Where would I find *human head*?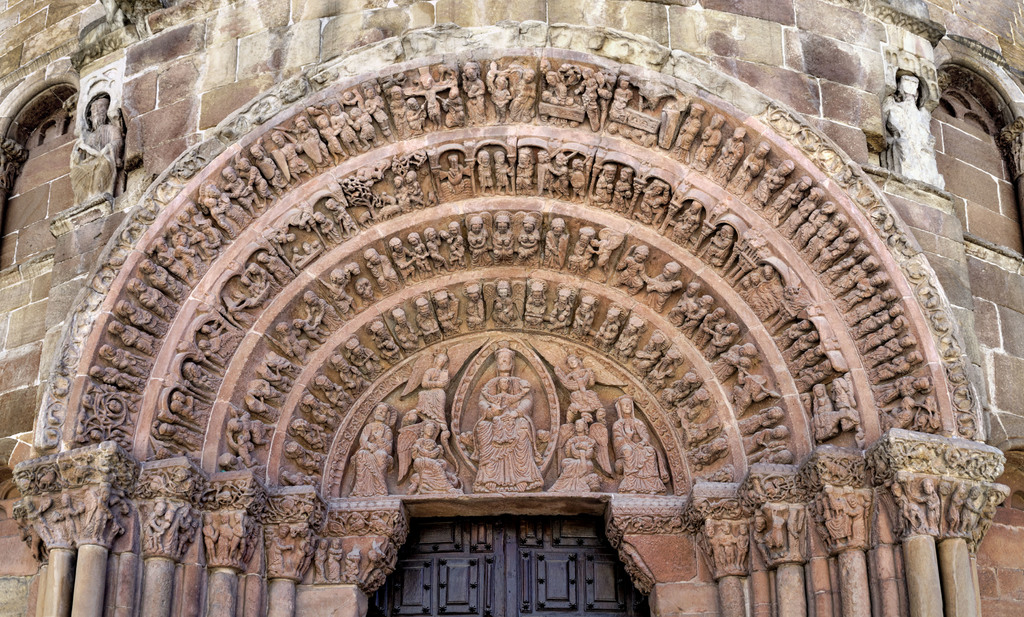
At region(294, 320, 305, 327).
